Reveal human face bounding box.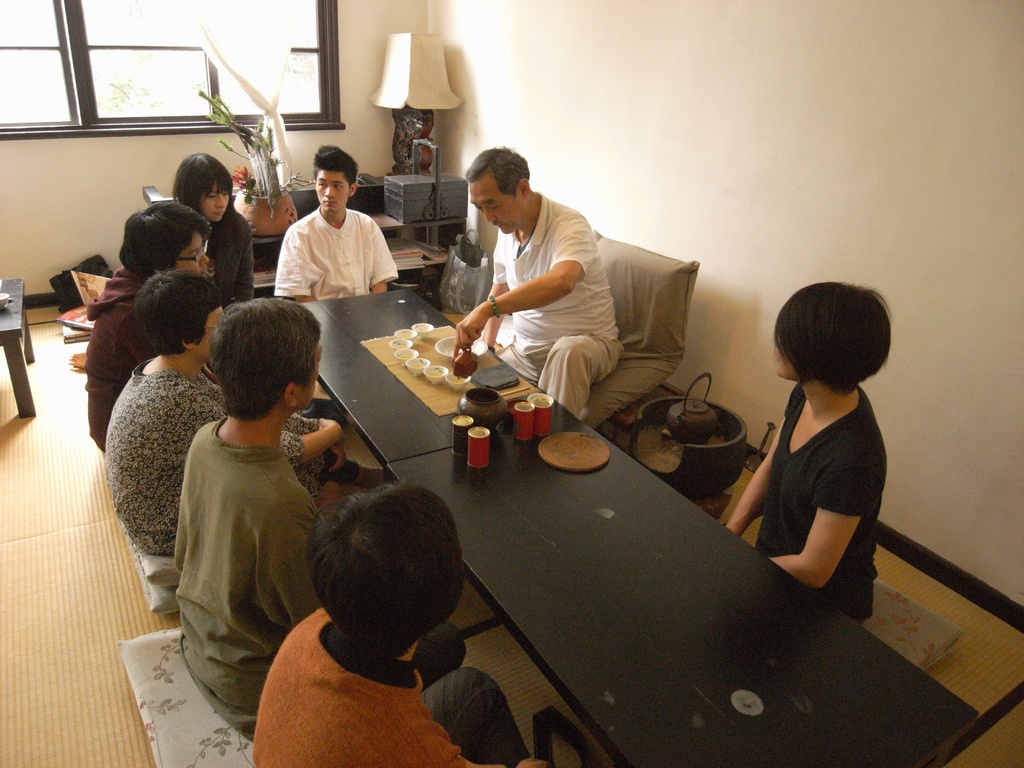
Revealed: <bbox>298, 349, 318, 408</bbox>.
